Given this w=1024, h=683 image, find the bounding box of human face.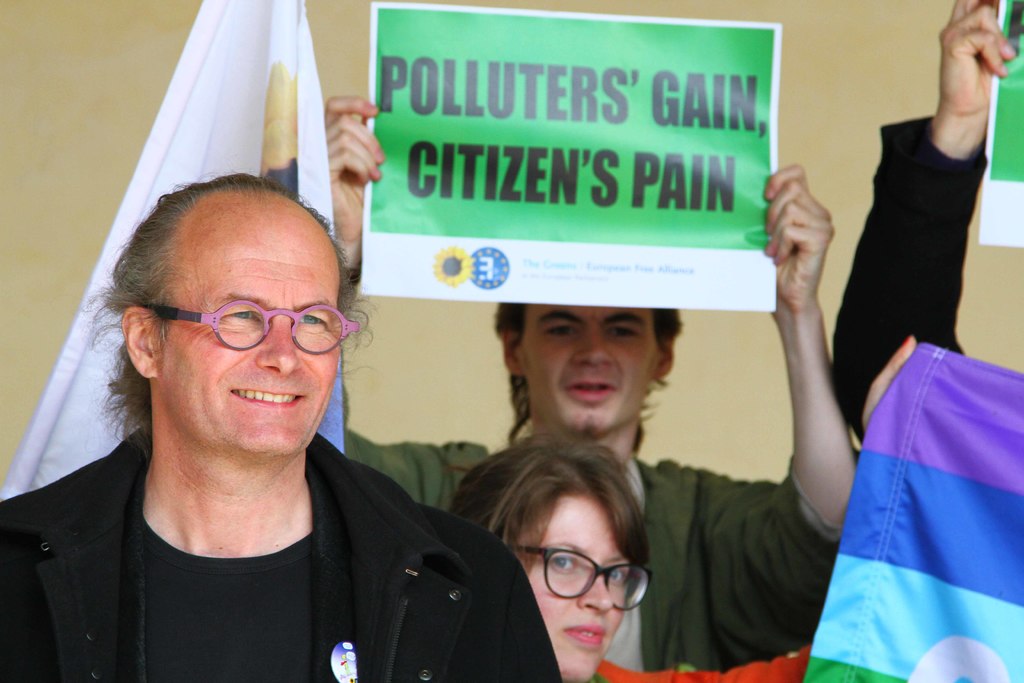
BBox(528, 300, 657, 431).
